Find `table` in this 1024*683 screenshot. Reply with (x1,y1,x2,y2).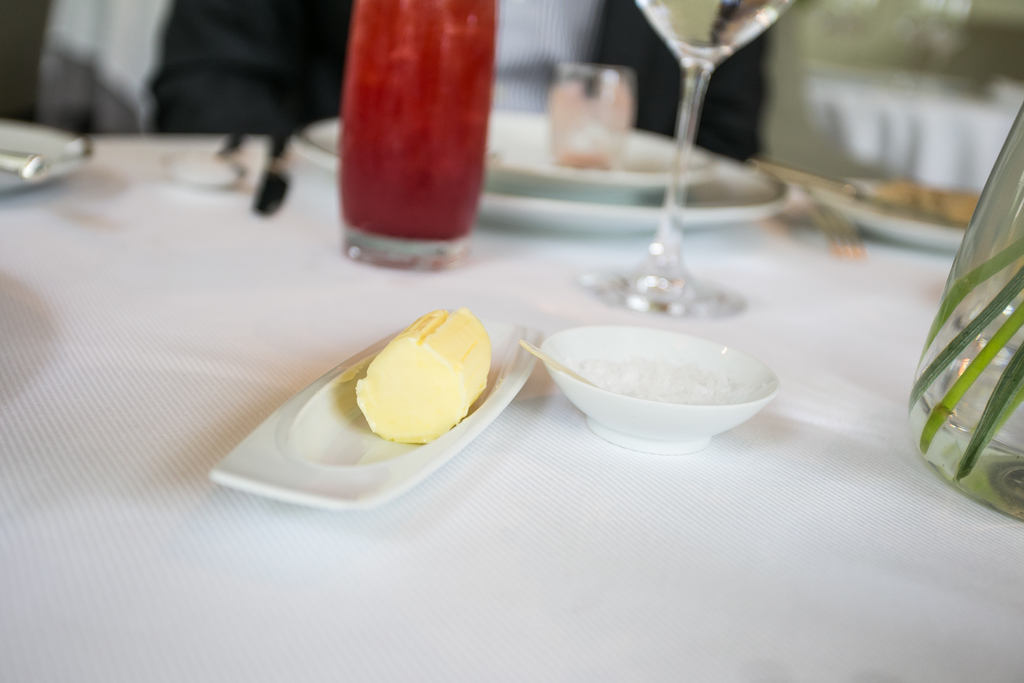
(8,82,1023,677).
